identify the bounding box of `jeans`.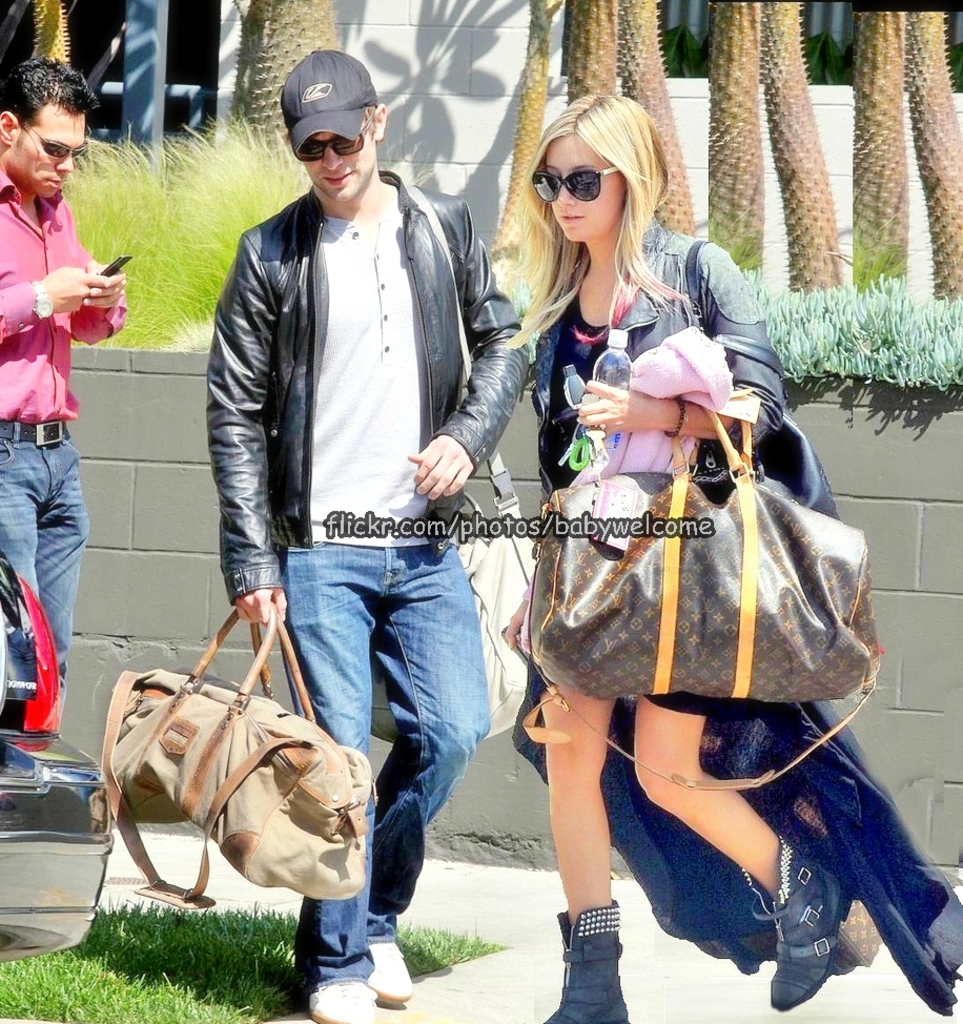
locate(0, 423, 90, 732).
